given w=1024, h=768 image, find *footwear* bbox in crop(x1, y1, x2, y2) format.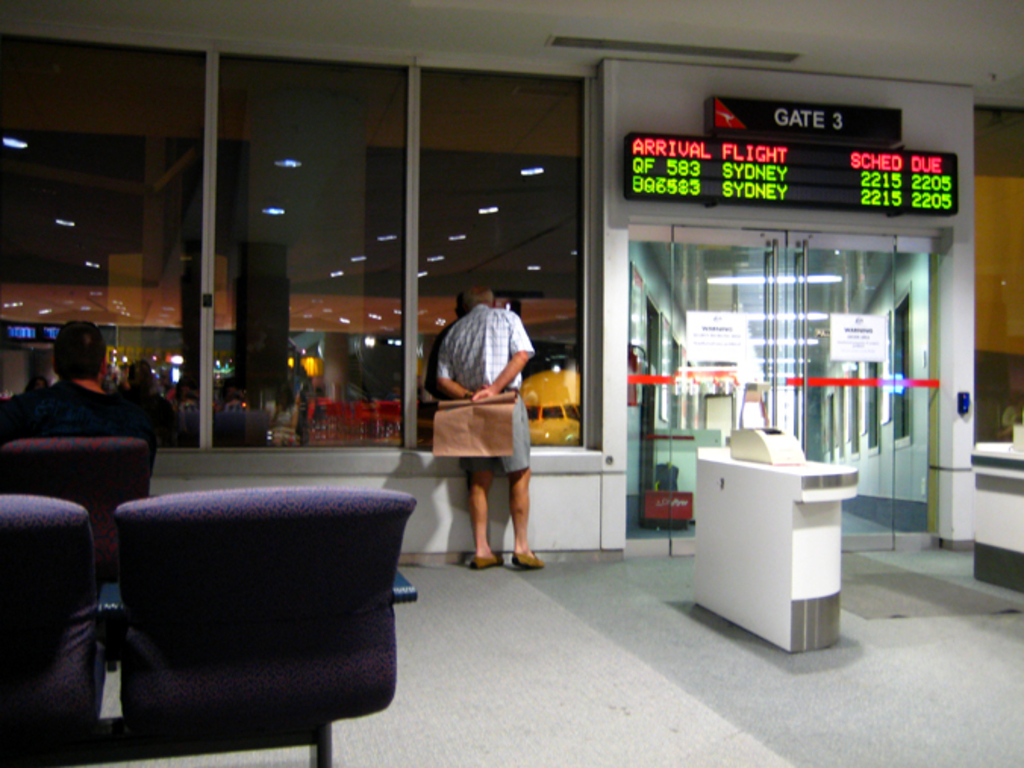
crop(518, 554, 551, 567).
